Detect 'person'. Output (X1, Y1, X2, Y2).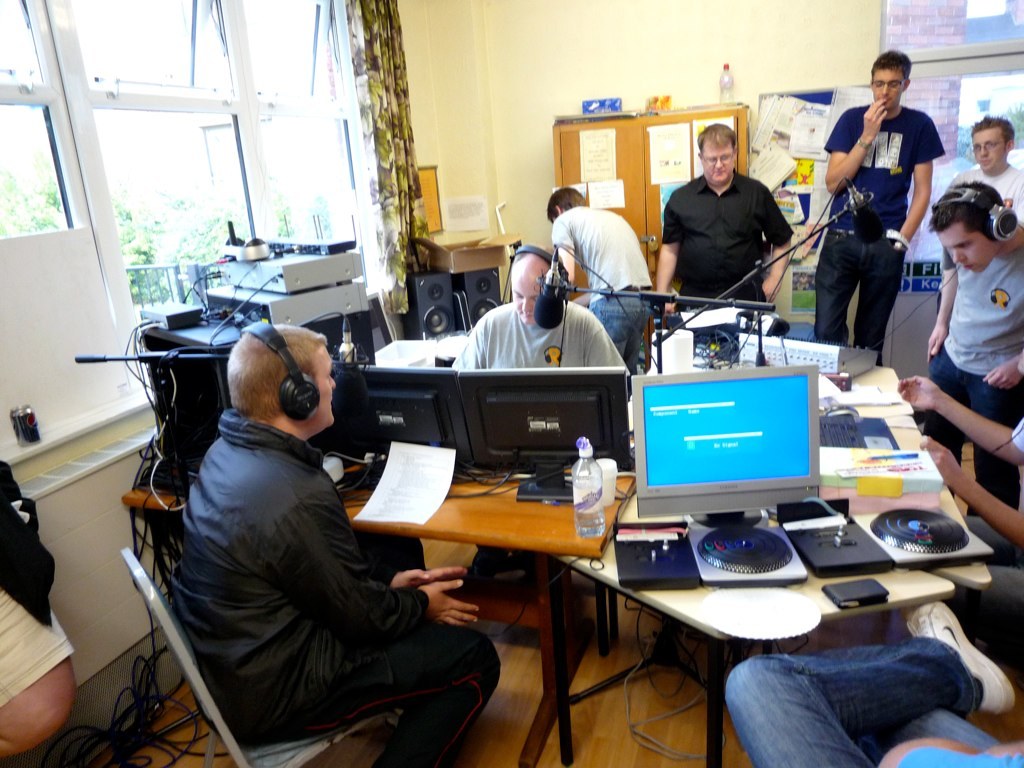
(828, 46, 944, 367).
